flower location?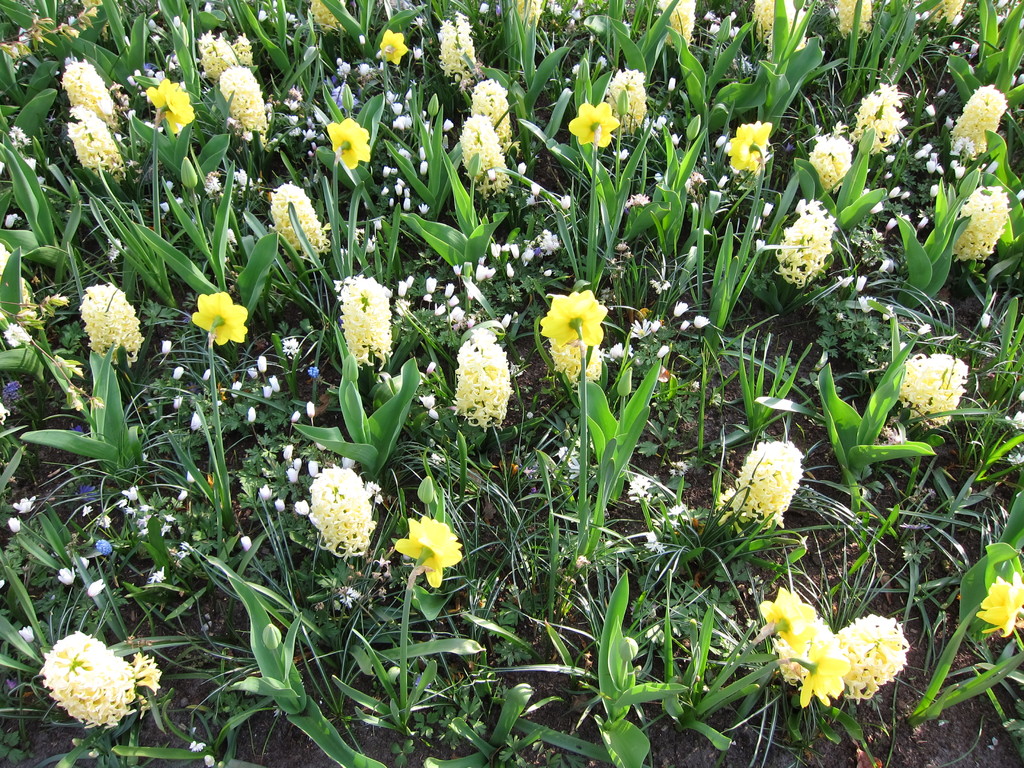
bbox=[173, 368, 181, 381]
